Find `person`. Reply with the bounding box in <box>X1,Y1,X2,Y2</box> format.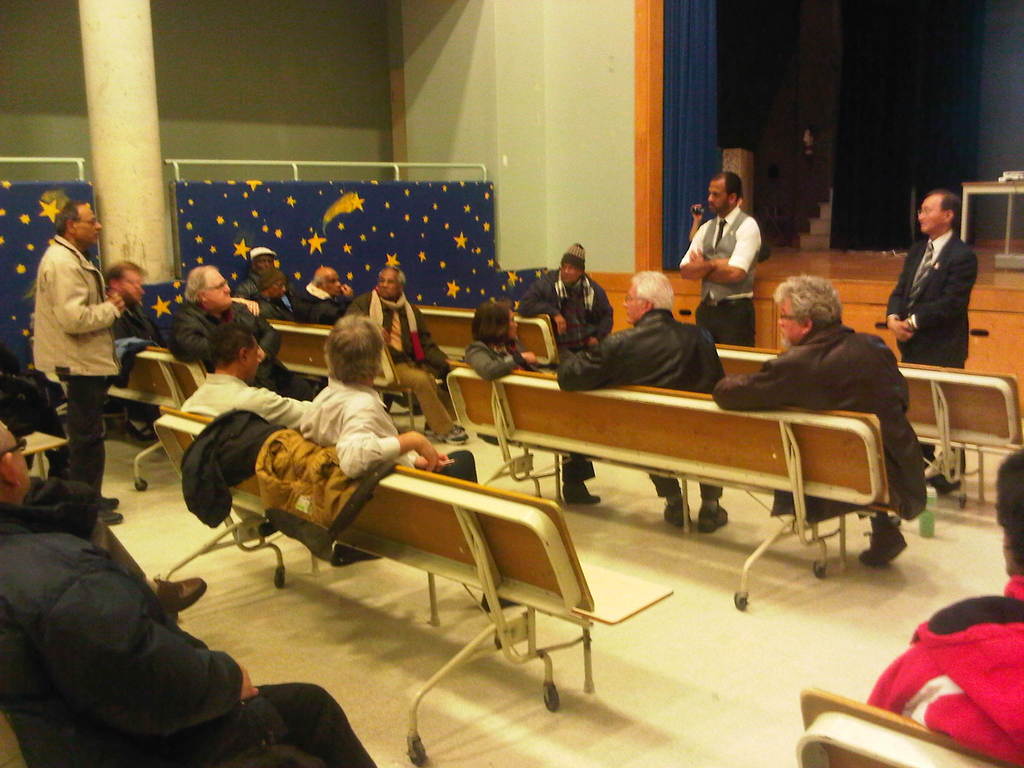
<box>860,442,1023,763</box>.
